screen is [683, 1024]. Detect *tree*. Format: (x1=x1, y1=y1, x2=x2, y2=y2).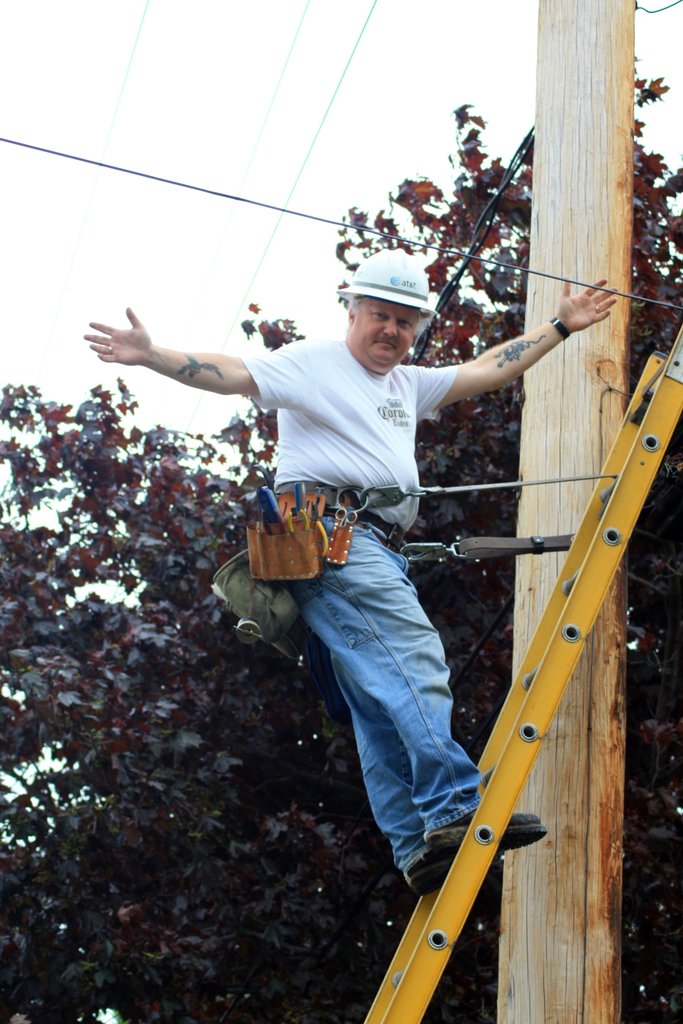
(x1=0, y1=45, x2=682, y2=1023).
